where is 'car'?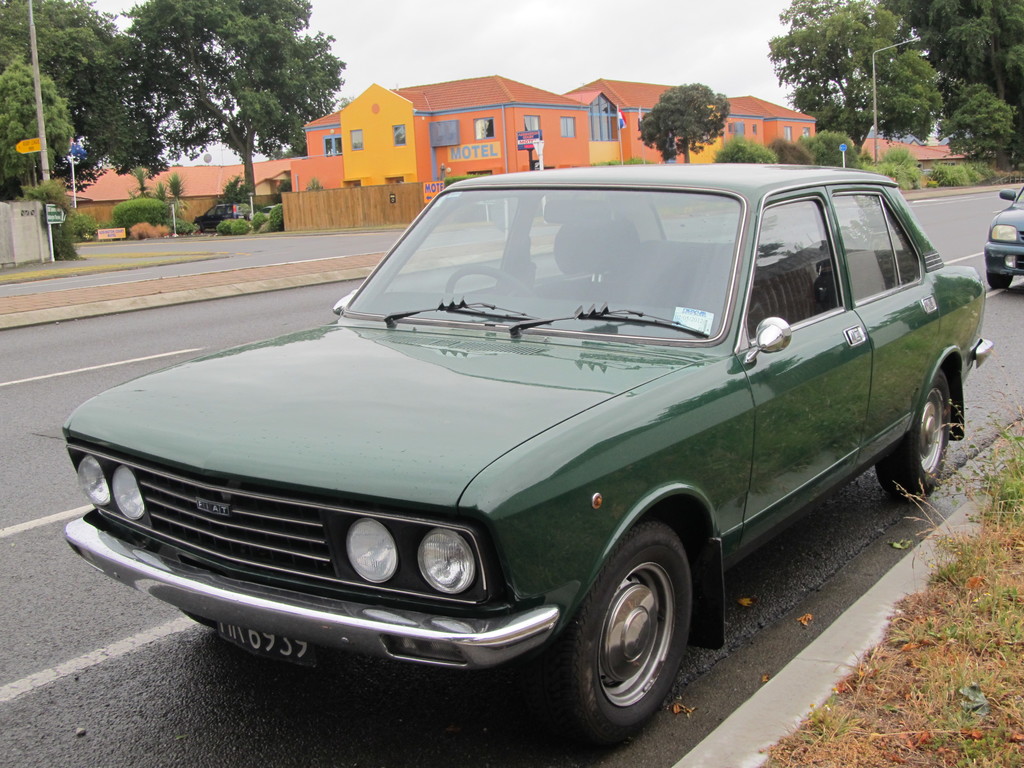
979 180 1023 292.
